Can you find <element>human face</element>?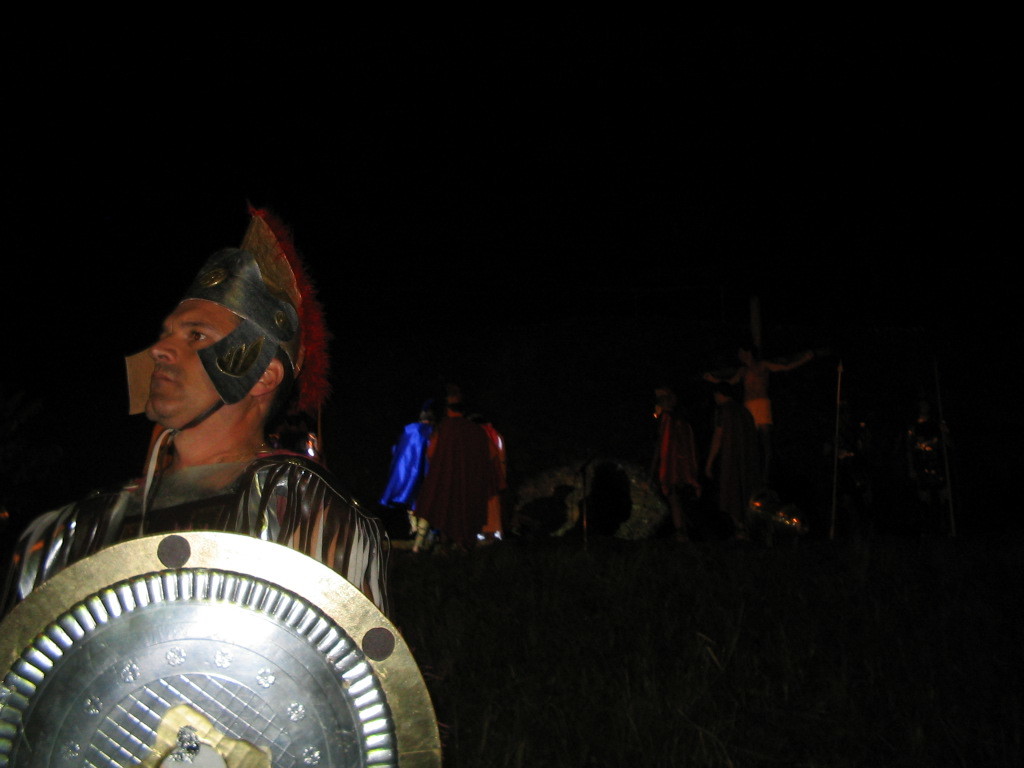
Yes, bounding box: 144, 299, 250, 421.
